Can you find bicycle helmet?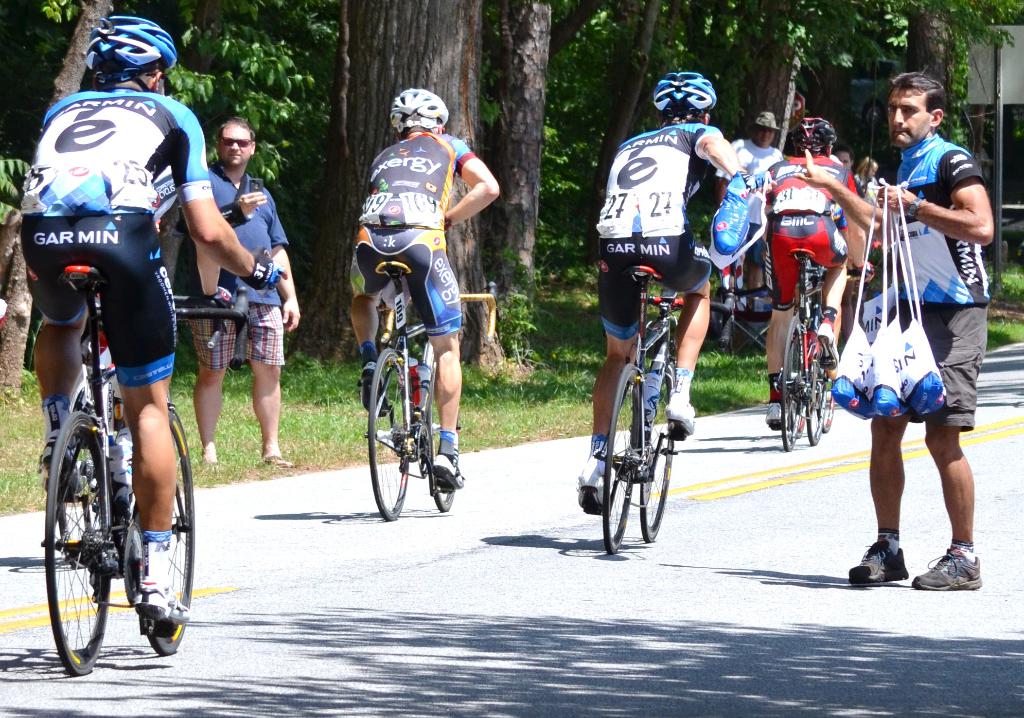
Yes, bounding box: BBox(76, 14, 170, 79).
